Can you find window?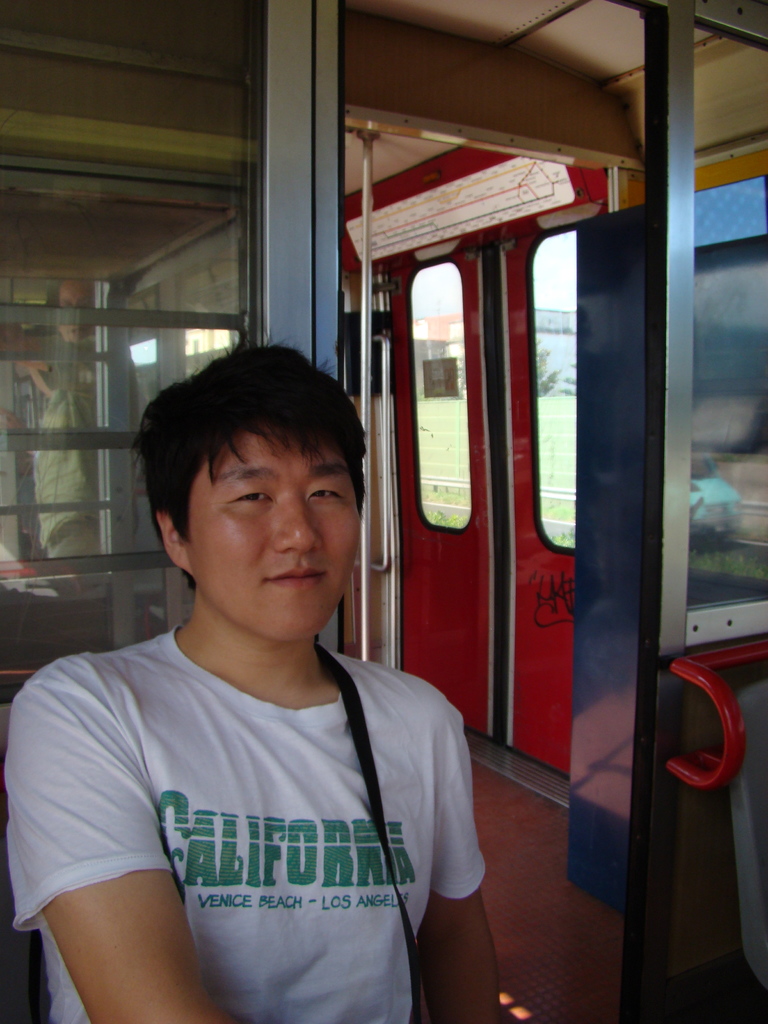
Yes, bounding box: box(410, 257, 470, 536).
